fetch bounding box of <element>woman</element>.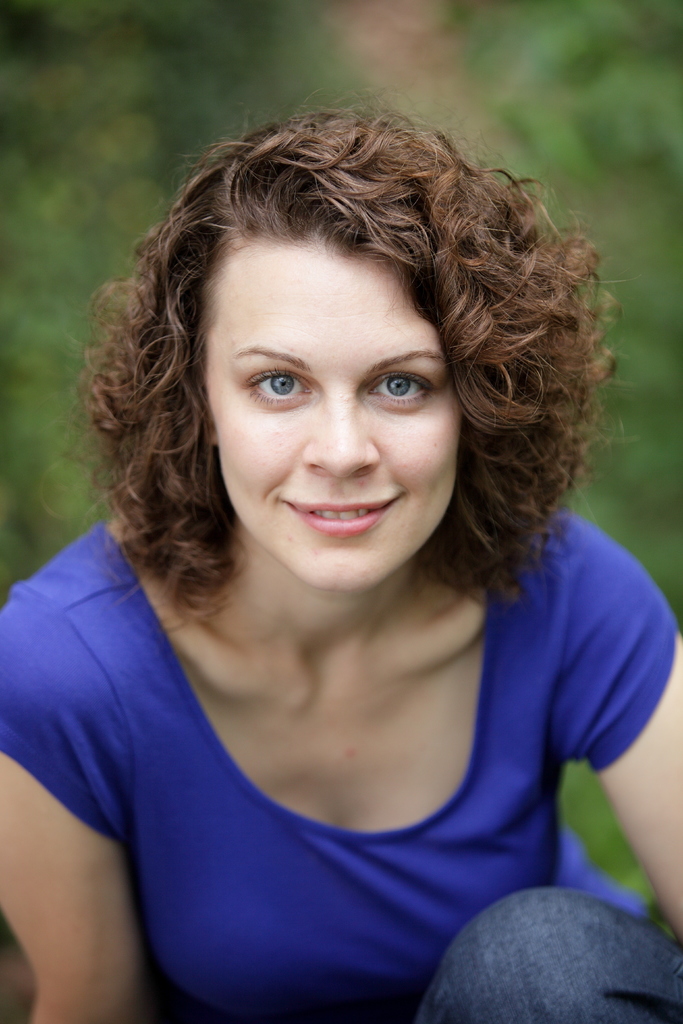
Bbox: <bbox>4, 96, 679, 996</bbox>.
